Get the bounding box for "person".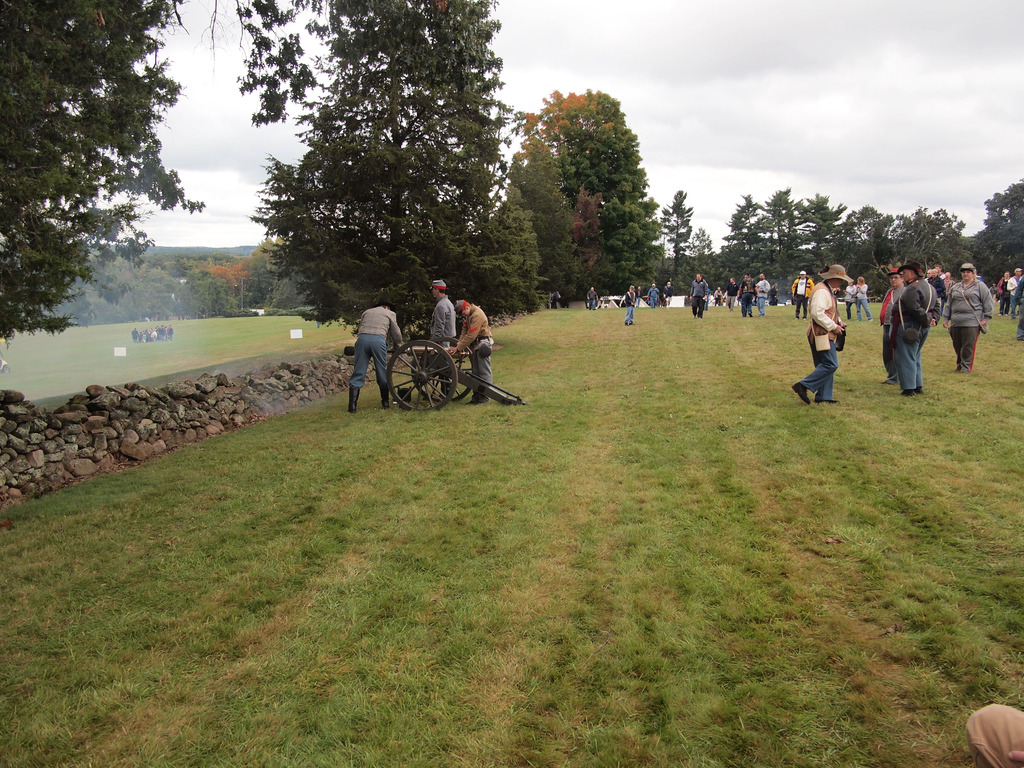
box=[807, 260, 865, 417].
